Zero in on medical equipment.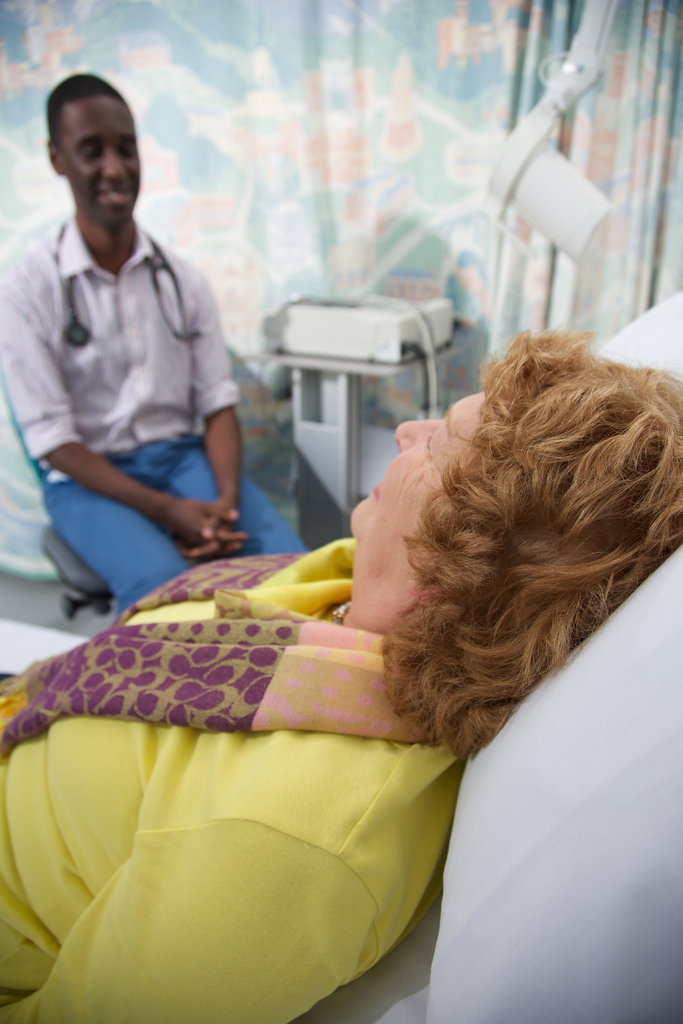
Zeroed in: <box>231,282,483,552</box>.
